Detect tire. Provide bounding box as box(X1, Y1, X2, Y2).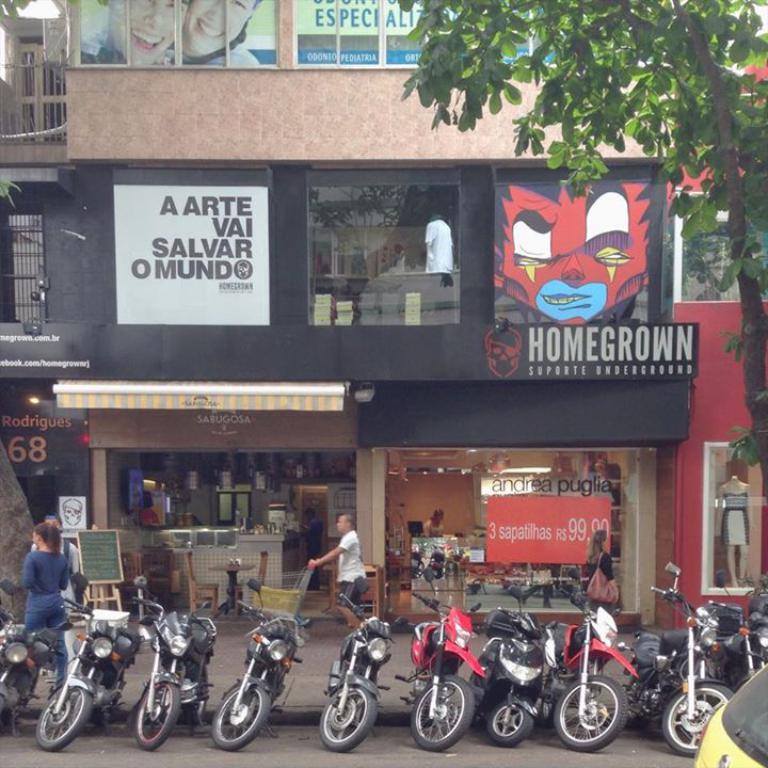
box(489, 701, 537, 742).
